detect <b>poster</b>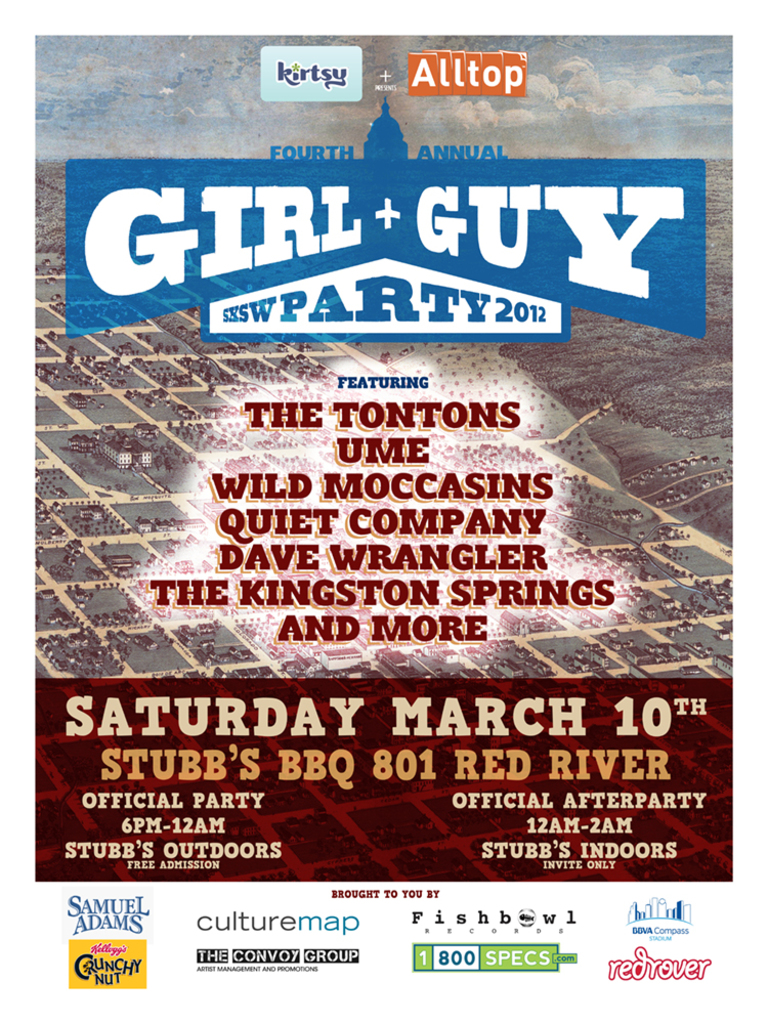
Rect(0, 0, 767, 1023)
